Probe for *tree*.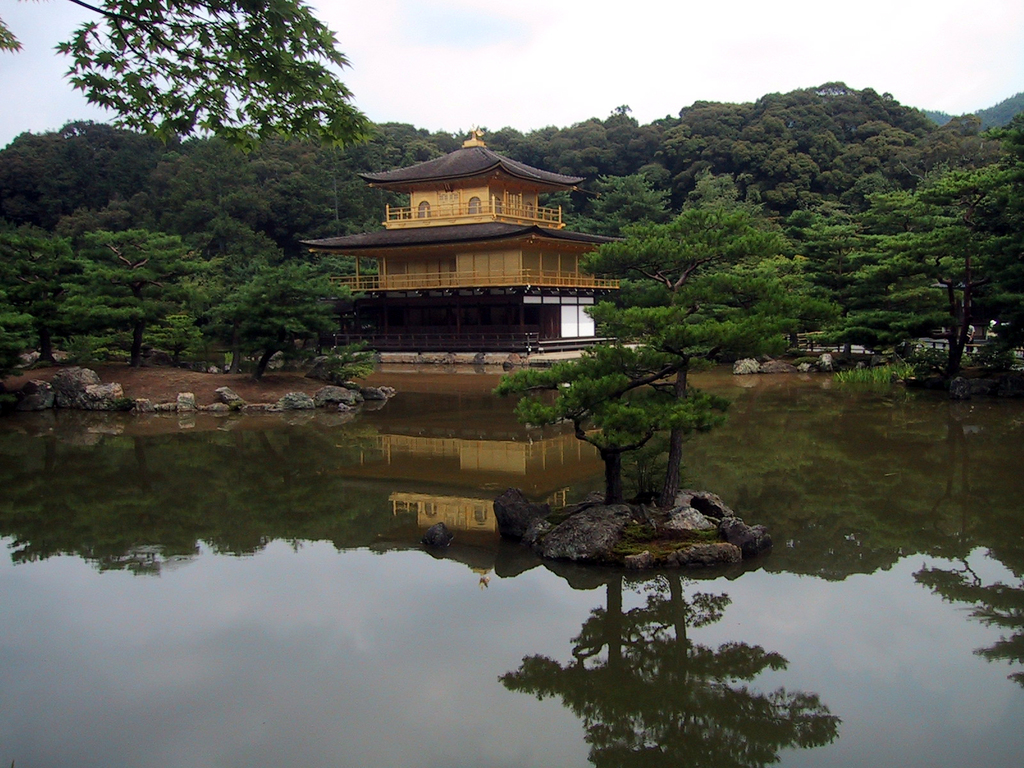
Probe result: 796 166 1023 394.
